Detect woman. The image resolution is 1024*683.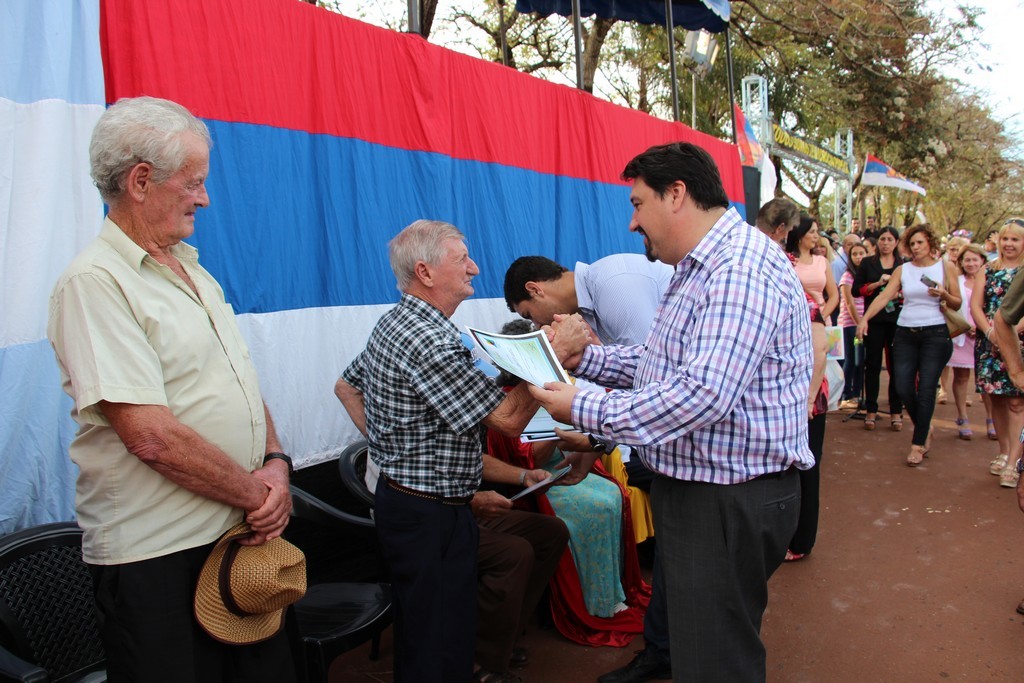
968 217 1023 491.
